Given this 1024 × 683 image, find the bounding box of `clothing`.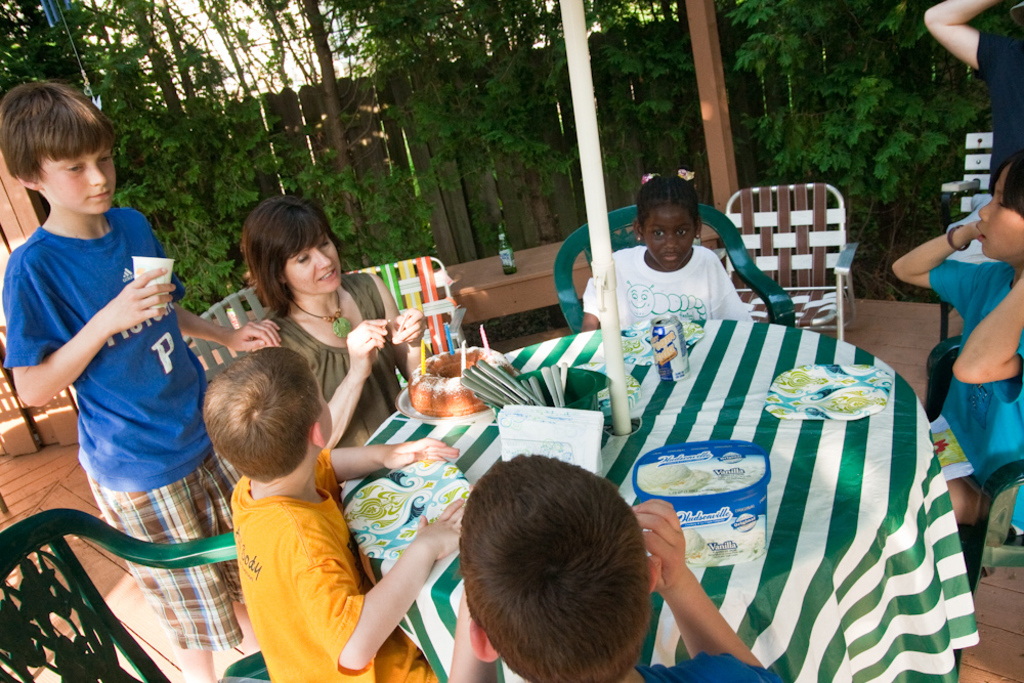
x1=972 y1=30 x2=1023 y2=194.
